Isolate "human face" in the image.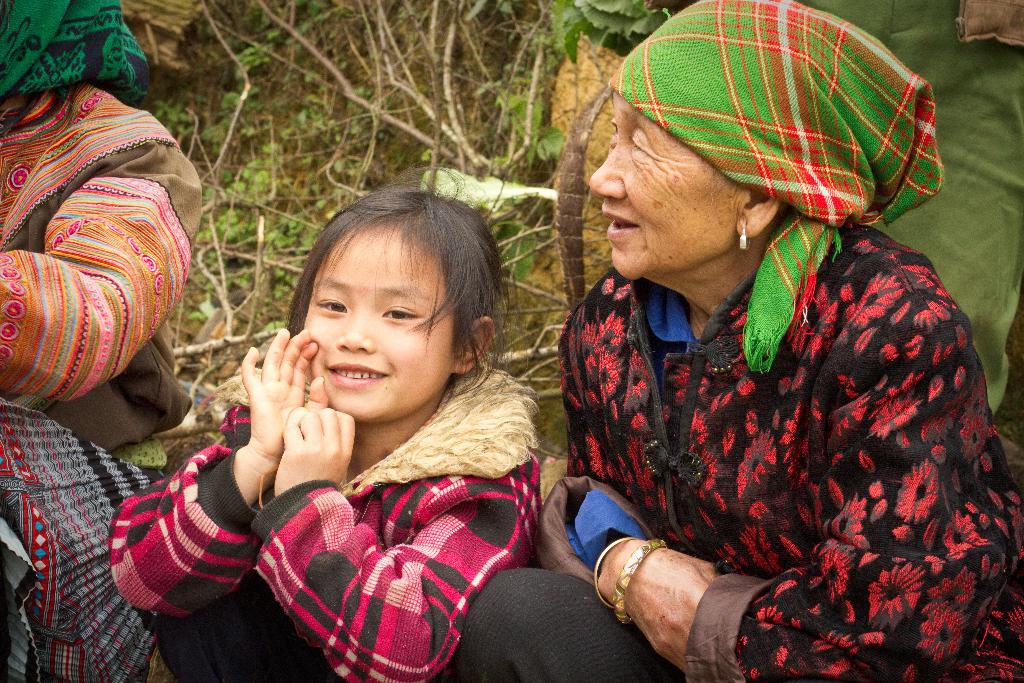
Isolated region: BBox(590, 90, 739, 281).
